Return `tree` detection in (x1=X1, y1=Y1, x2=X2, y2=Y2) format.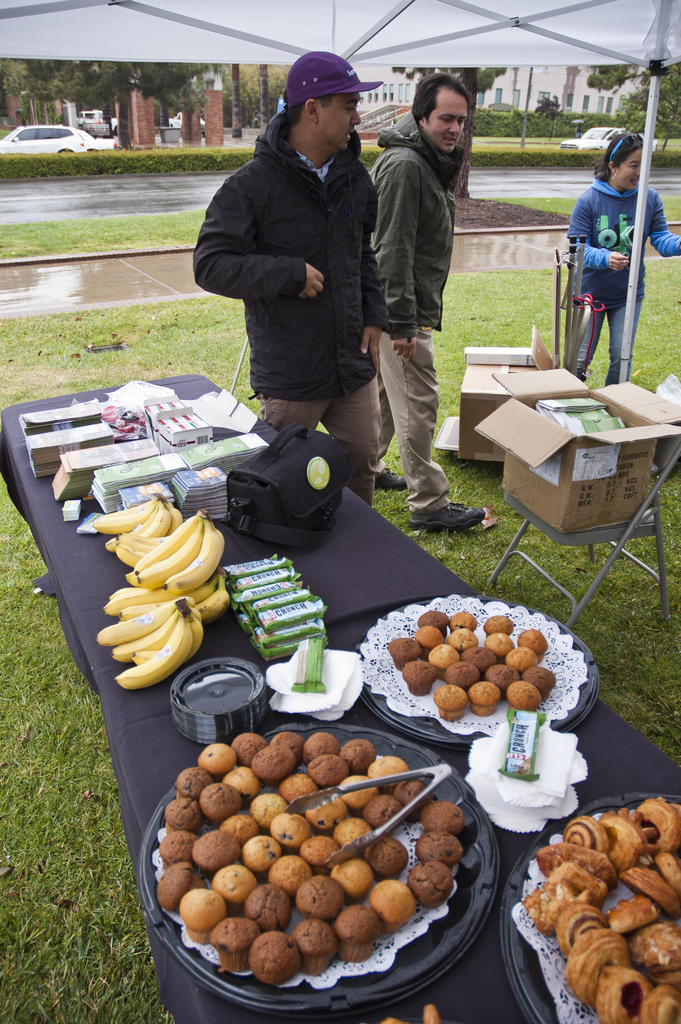
(x1=529, y1=93, x2=559, y2=134).
